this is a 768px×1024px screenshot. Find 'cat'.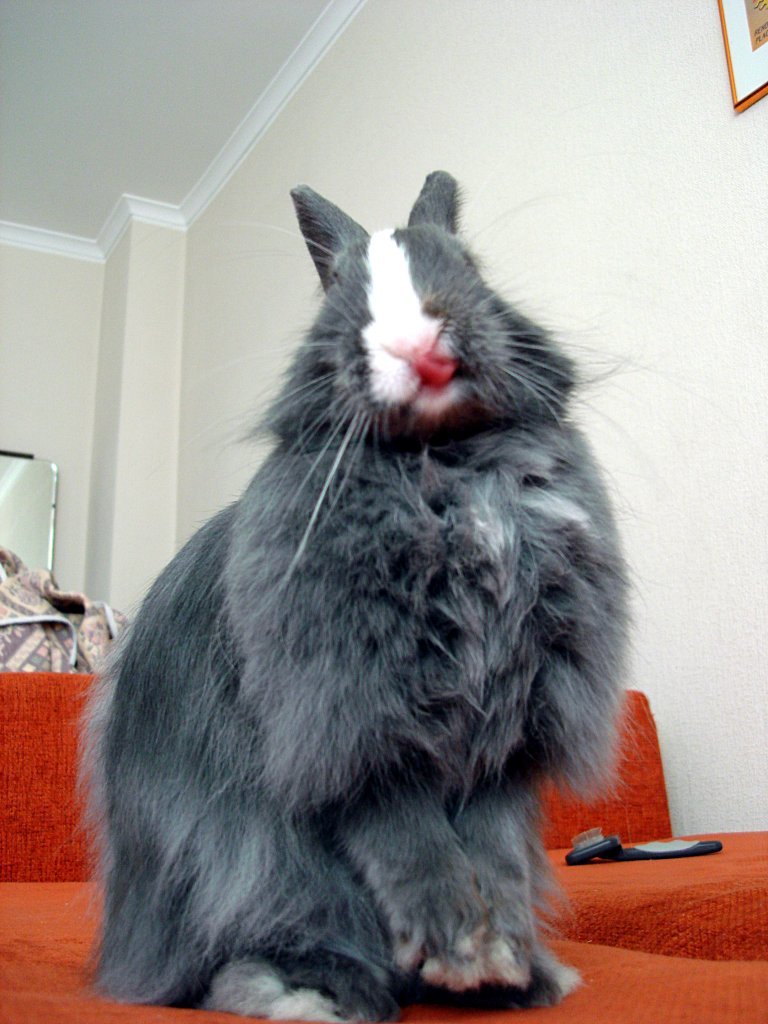
Bounding box: [79,164,643,1023].
